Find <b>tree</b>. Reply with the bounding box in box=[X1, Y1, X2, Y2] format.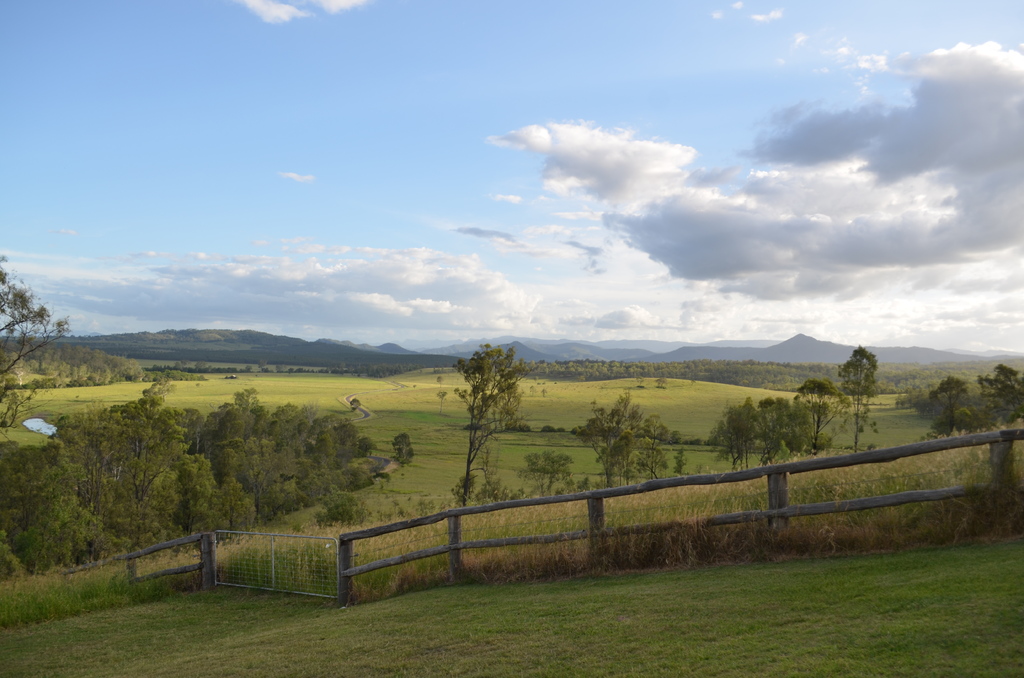
box=[569, 400, 666, 494].
